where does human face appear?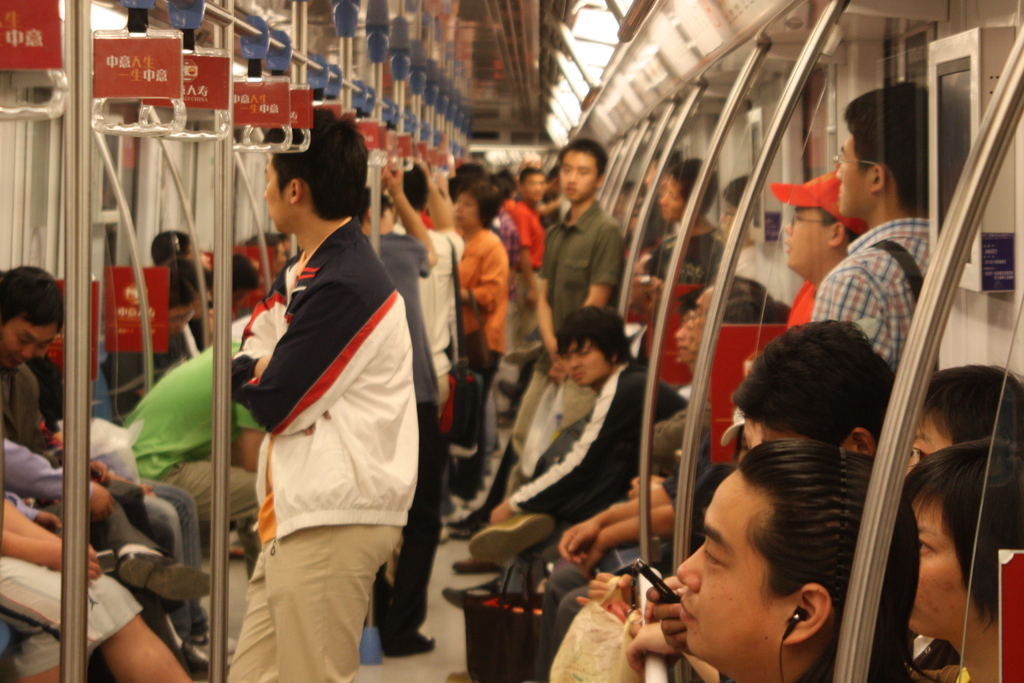
Appears at crop(0, 310, 60, 365).
